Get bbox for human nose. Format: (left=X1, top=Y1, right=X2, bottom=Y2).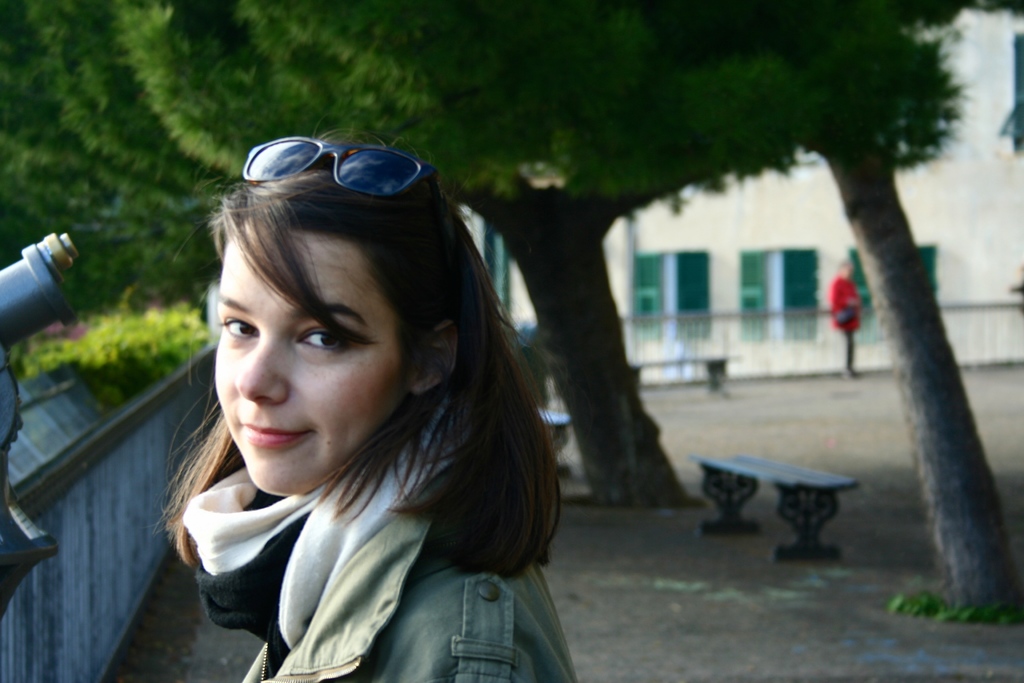
(left=234, top=327, right=288, bottom=404).
